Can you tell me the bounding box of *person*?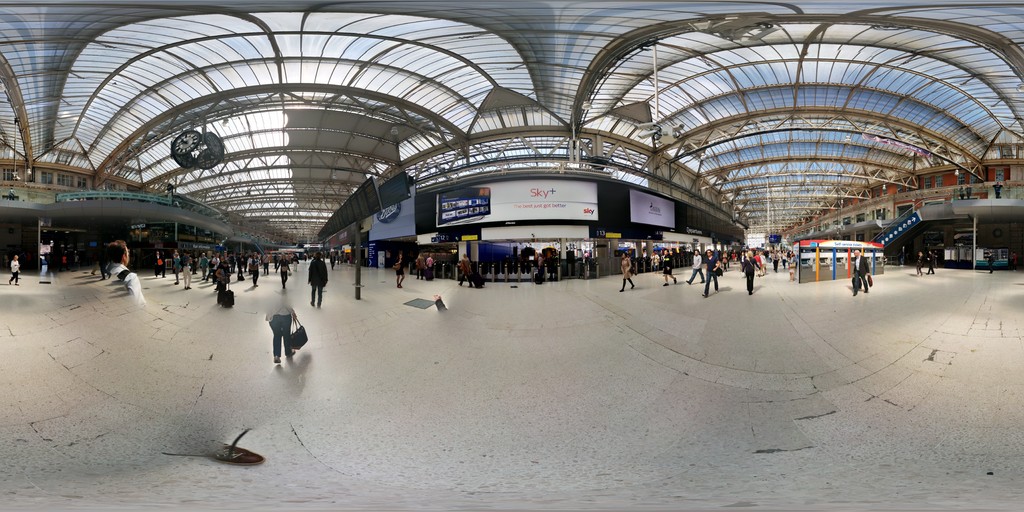
(741,249,762,292).
